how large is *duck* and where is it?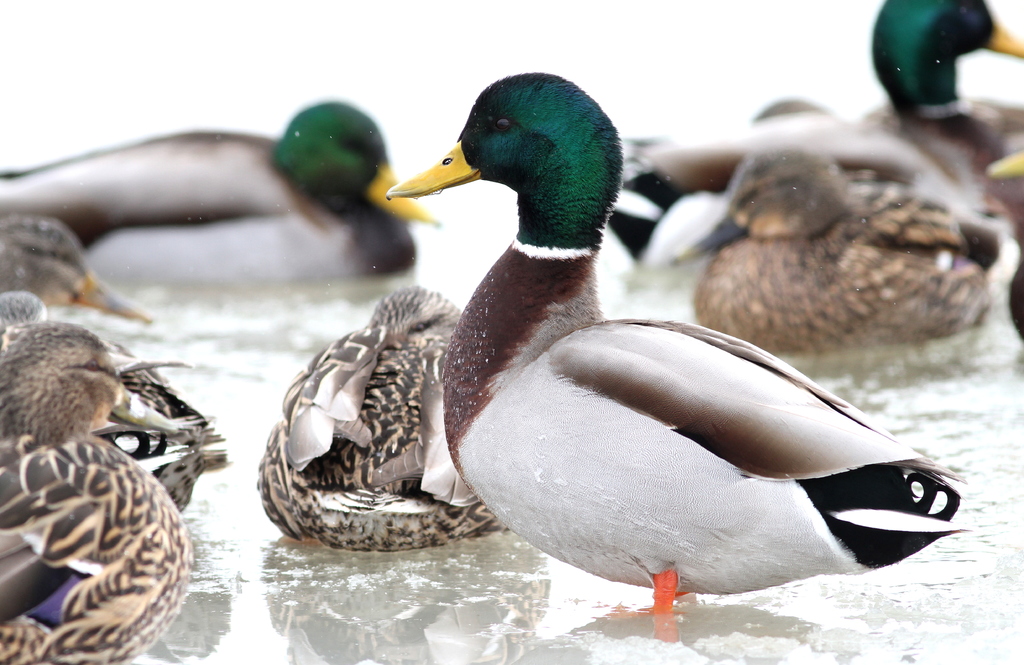
Bounding box: (left=10, top=101, right=458, bottom=306).
